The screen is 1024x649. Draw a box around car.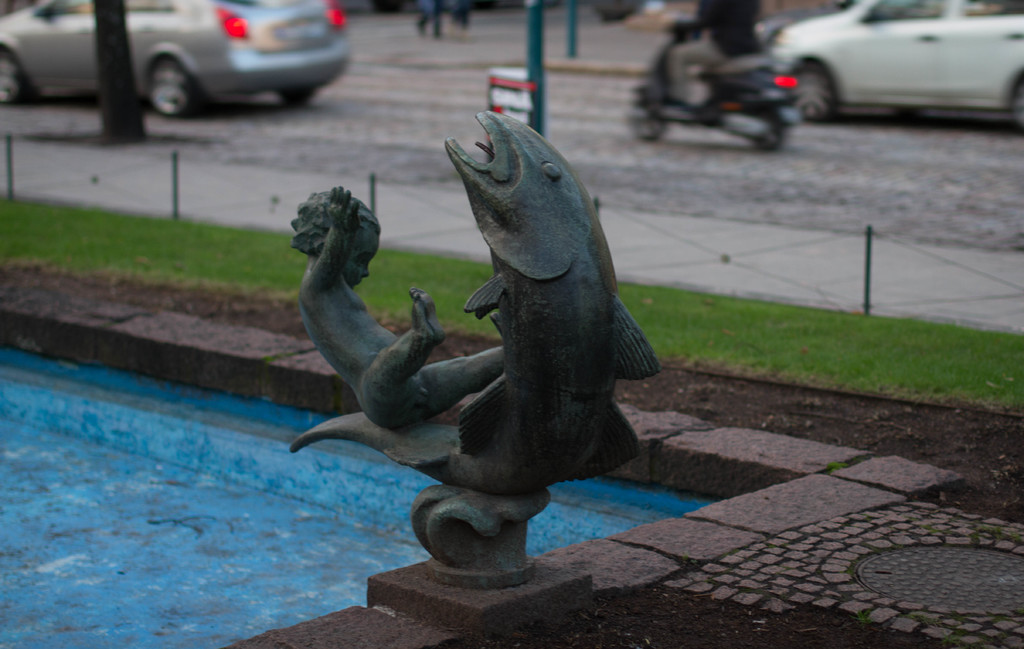
pyautogui.locateOnScreen(760, 13, 1023, 129).
